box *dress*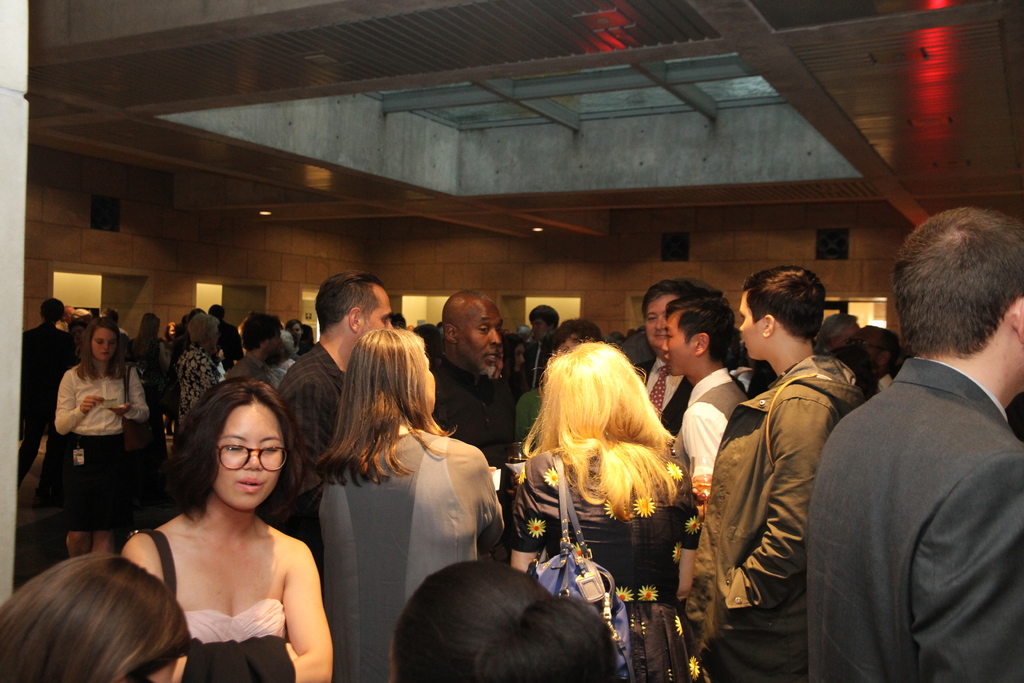
x1=174, y1=595, x2=288, y2=650
